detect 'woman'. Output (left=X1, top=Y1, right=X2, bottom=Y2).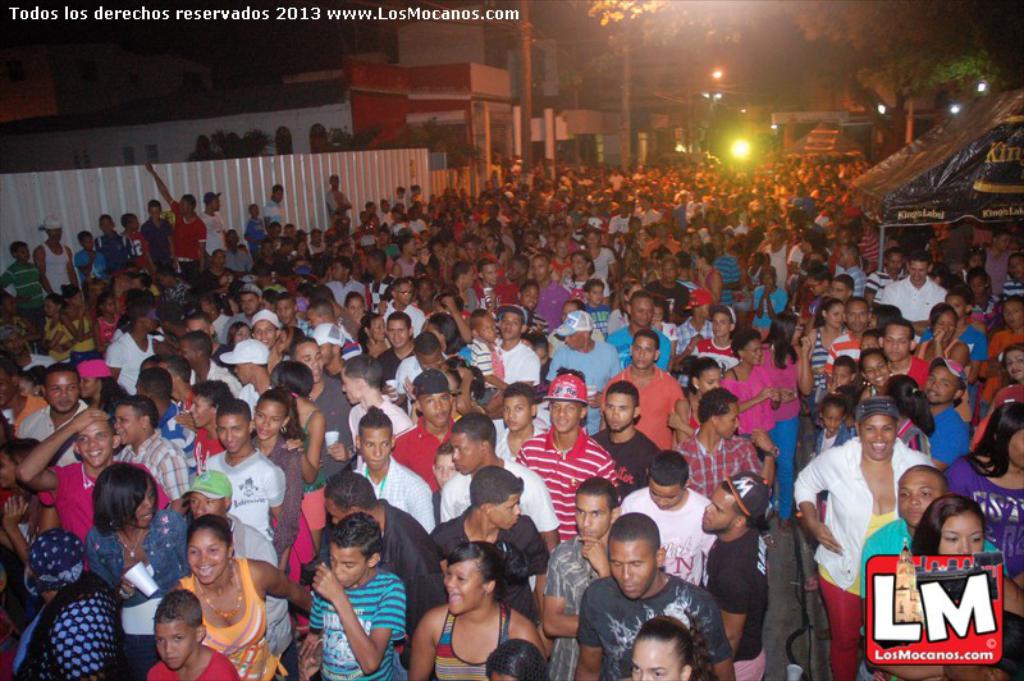
(left=401, top=544, right=552, bottom=680).
